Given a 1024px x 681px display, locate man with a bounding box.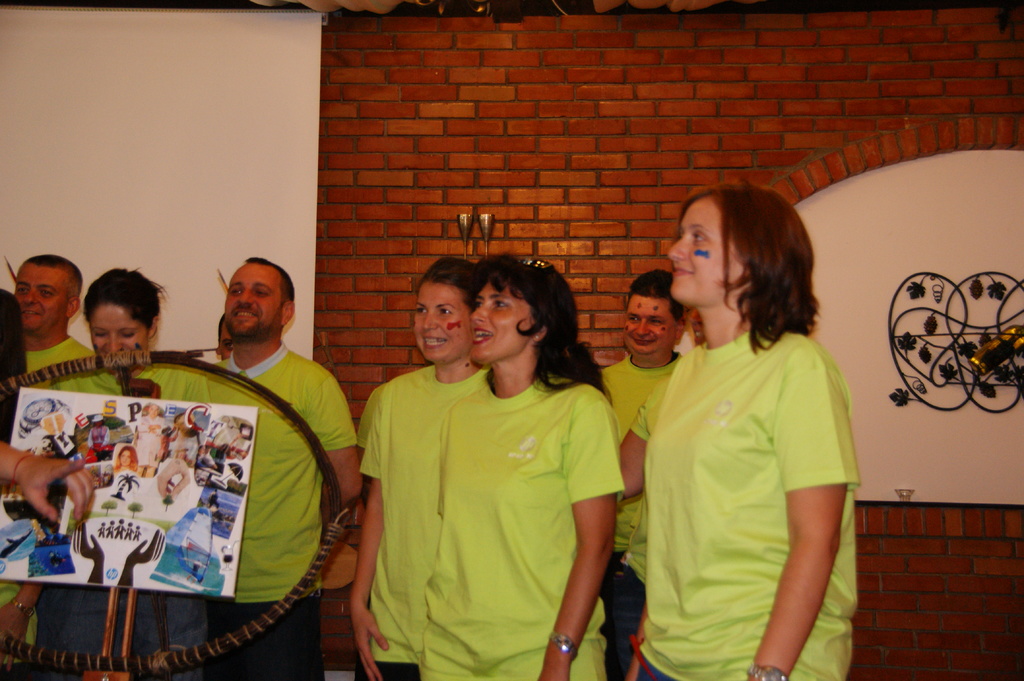
Located: crop(596, 264, 686, 680).
